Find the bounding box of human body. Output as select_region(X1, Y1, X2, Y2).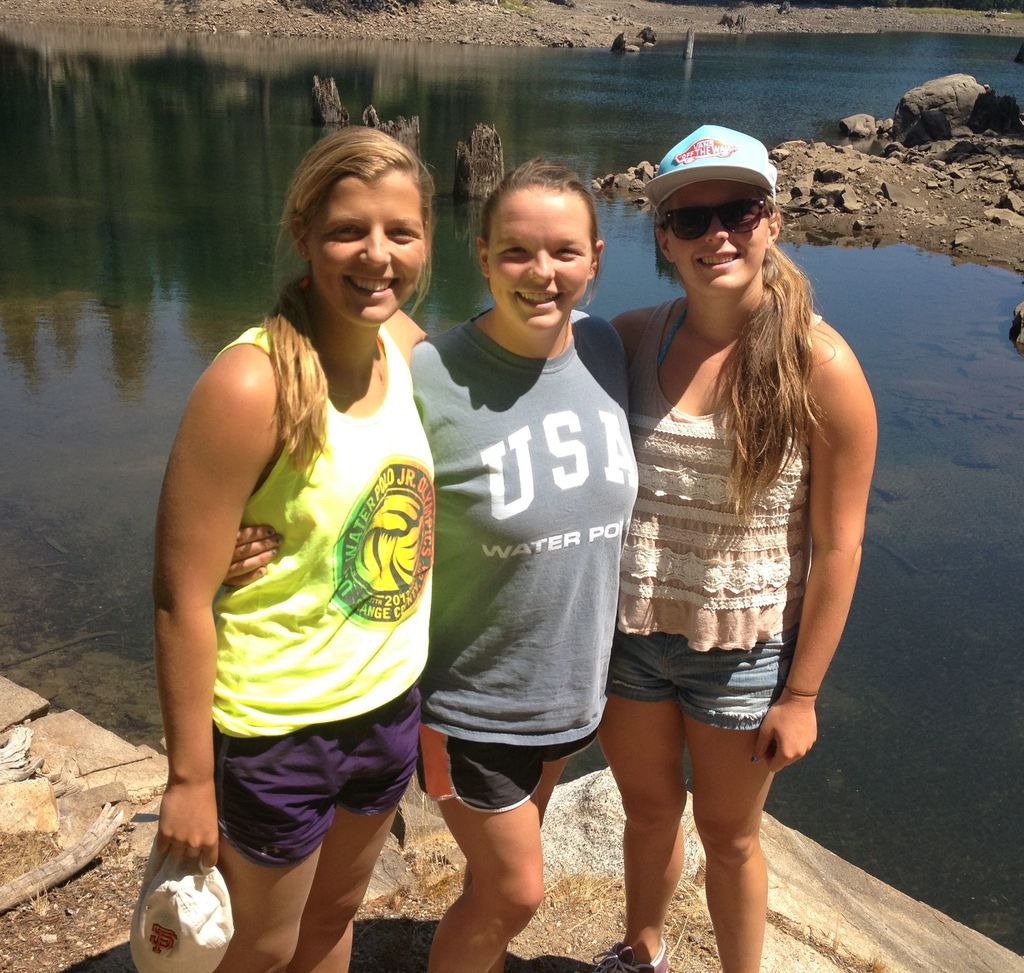
select_region(158, 274, 435, 972).
